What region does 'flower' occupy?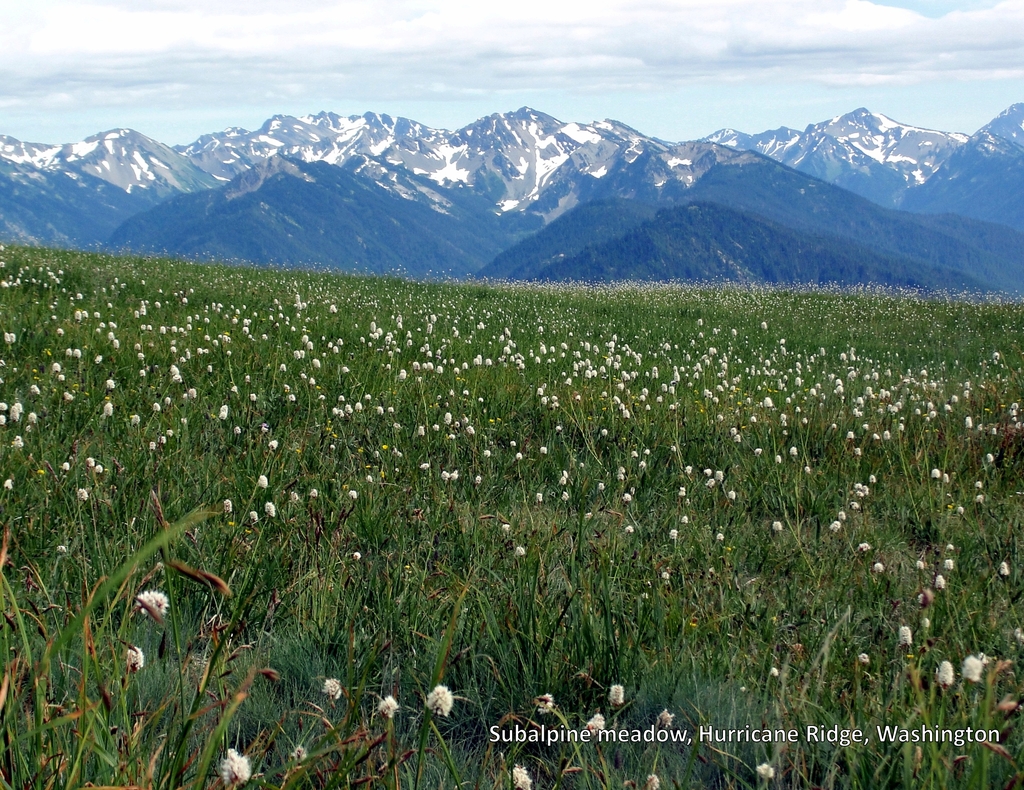
(x1=656, y1=706, x2=674, y2=729).
